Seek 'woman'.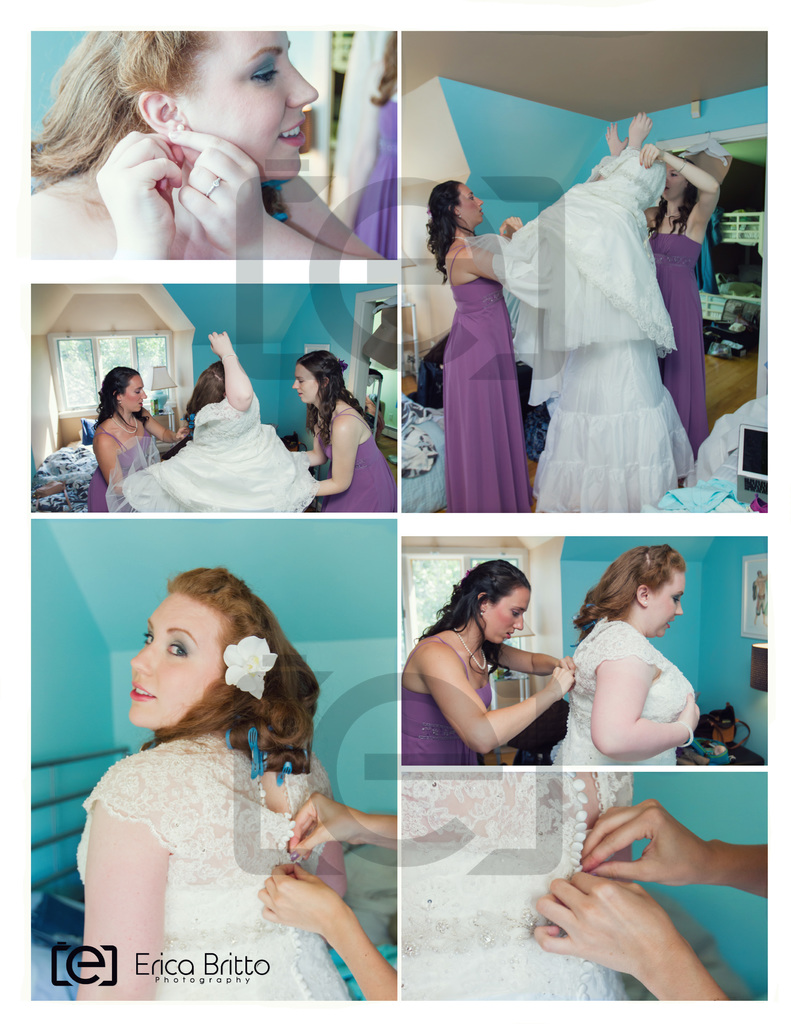
BBox(293, 347, 395, 516).
